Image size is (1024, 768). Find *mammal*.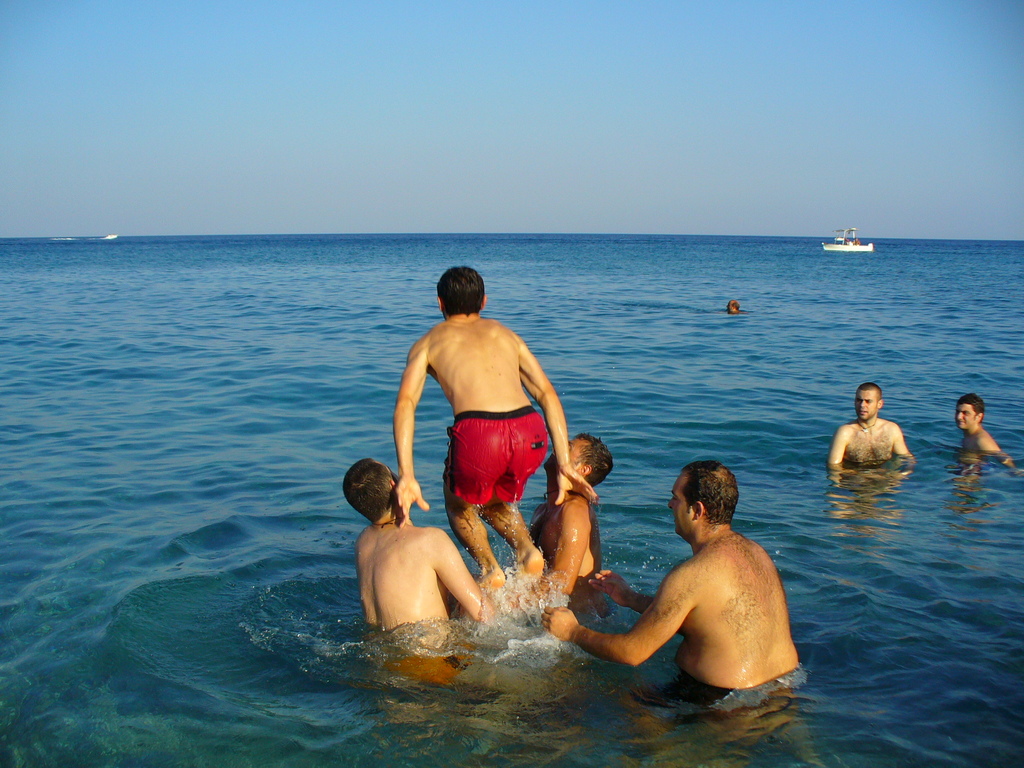
382, 242, 598, 614.
